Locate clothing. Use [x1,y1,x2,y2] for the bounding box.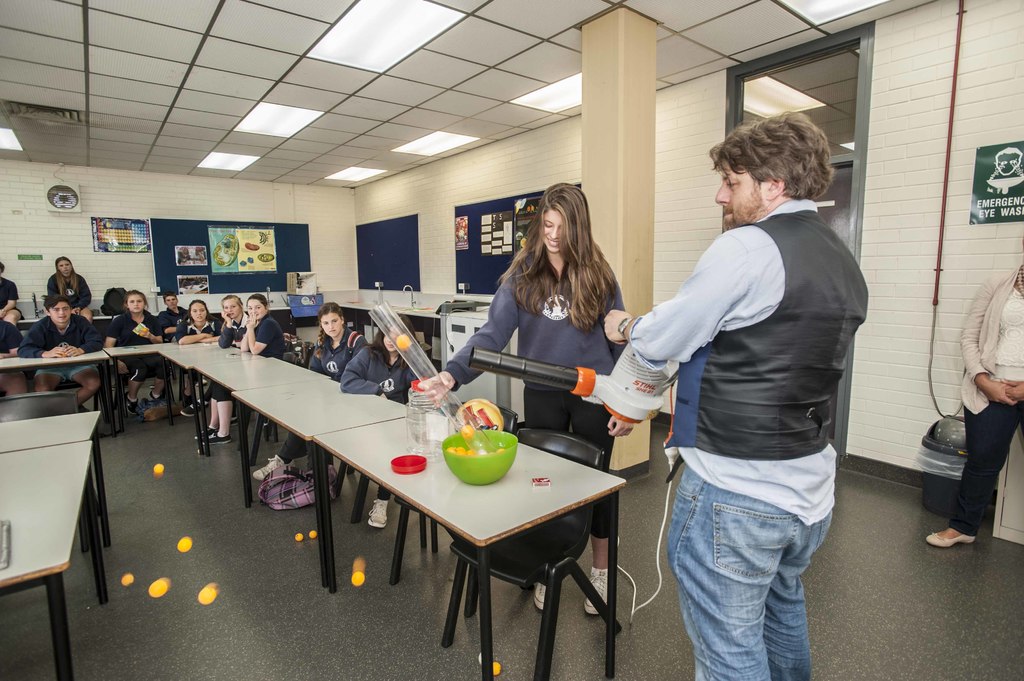
[627,126,868,650].
